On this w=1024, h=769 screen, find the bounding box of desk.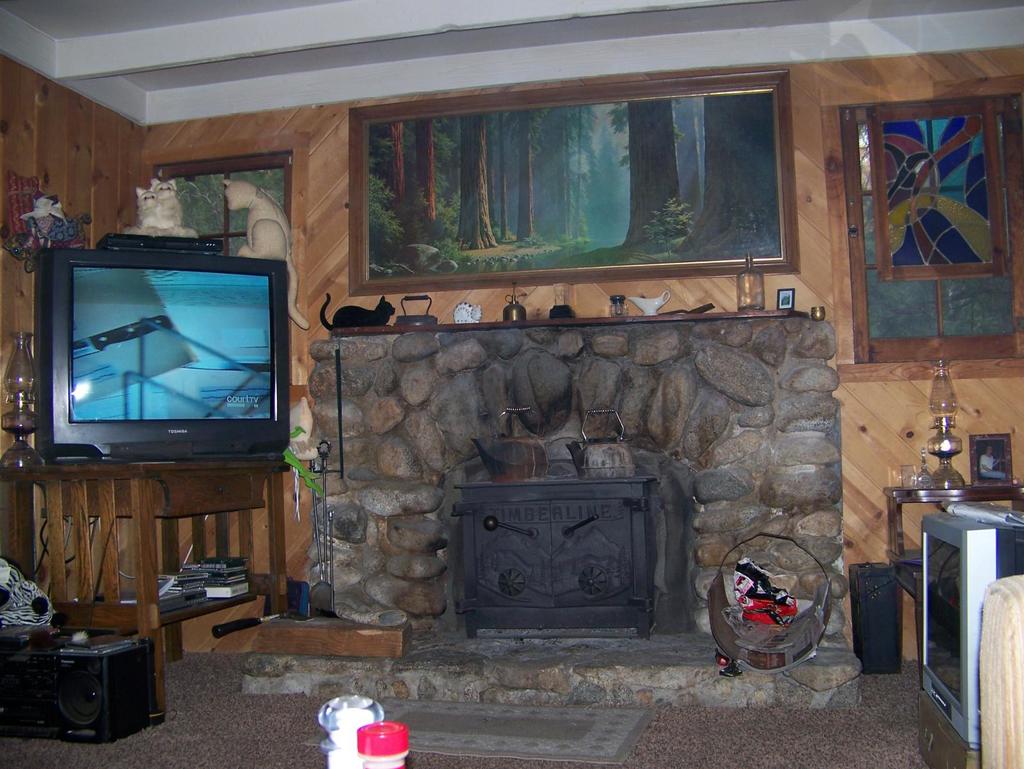
Bounding box: 33,459,289,717.
